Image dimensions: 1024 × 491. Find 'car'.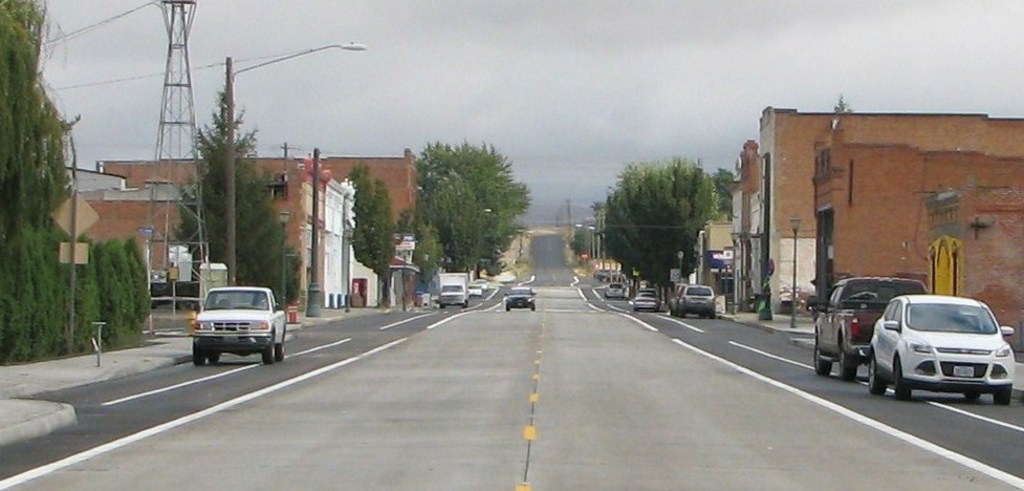
[left=470, top=285, right=481, bottom=296].
